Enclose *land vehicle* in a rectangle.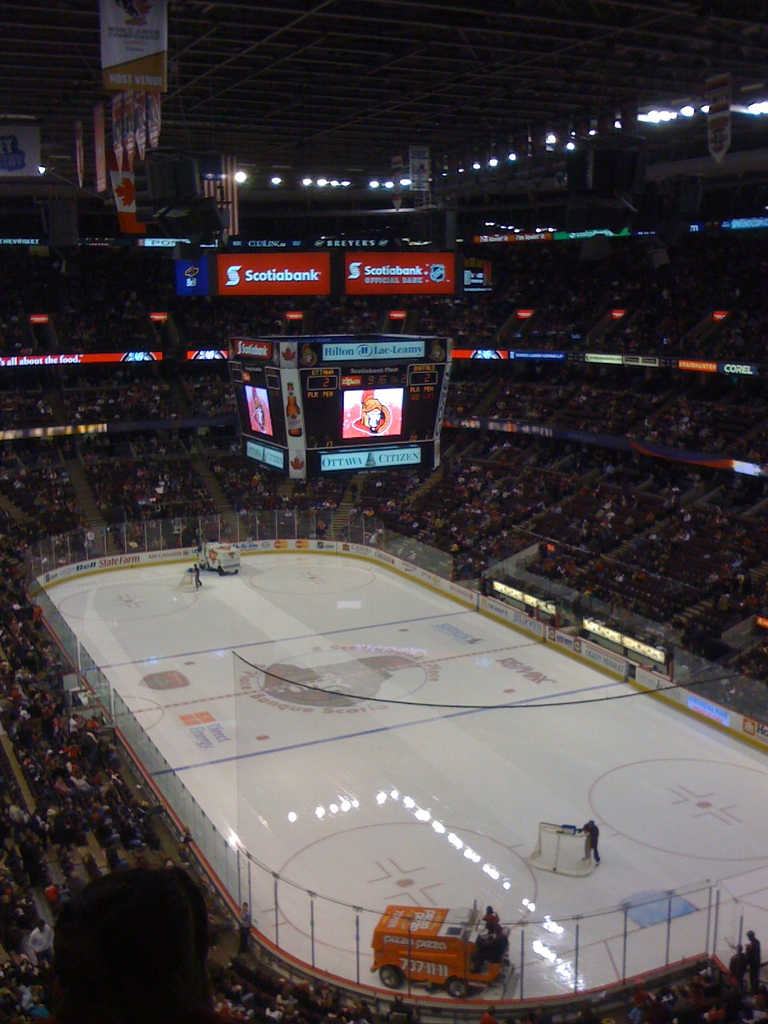
l=371, t=908, r=500, b=995.
